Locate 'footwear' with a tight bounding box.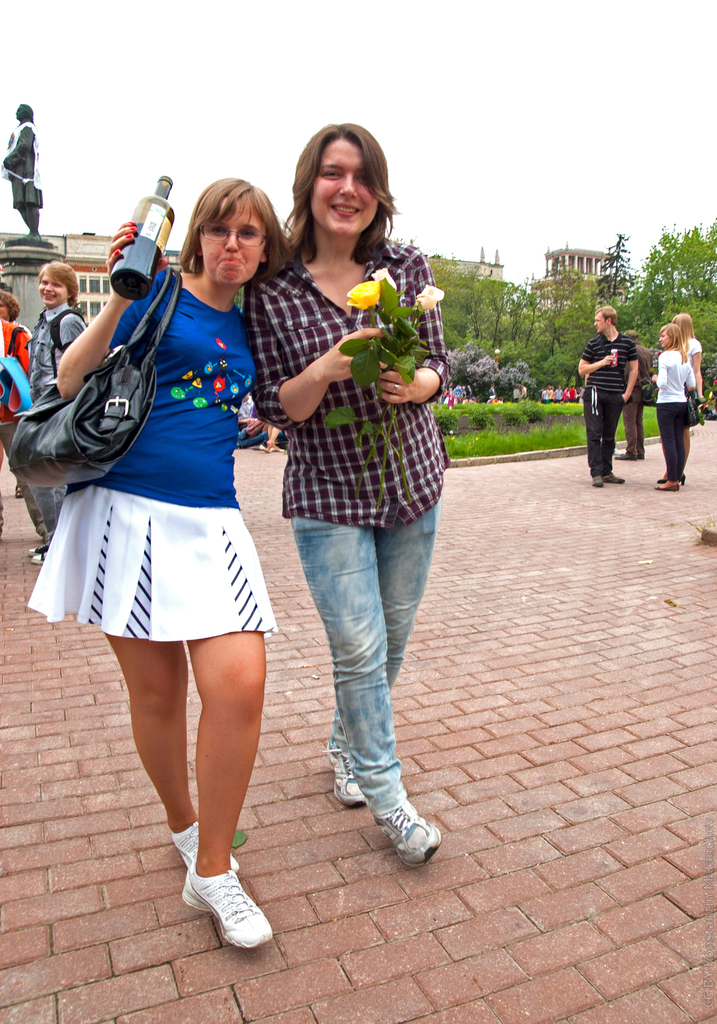
[24,544,51,561].
